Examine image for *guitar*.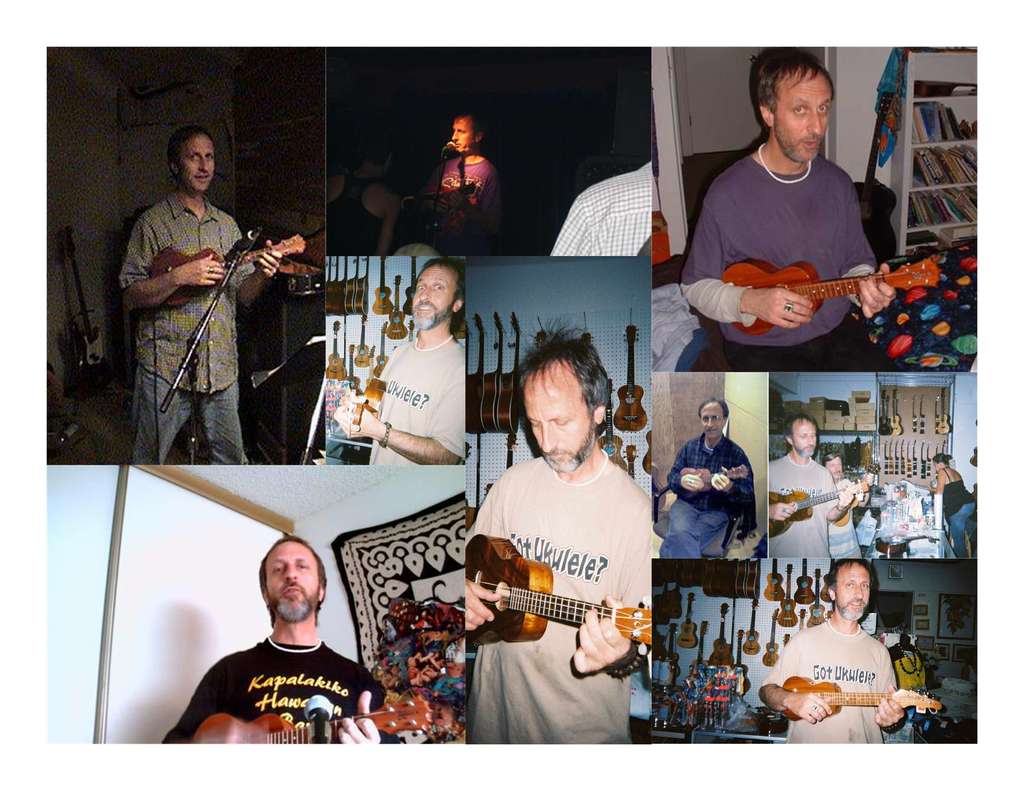
Examination result: <box>191,685,432,745</box>.
